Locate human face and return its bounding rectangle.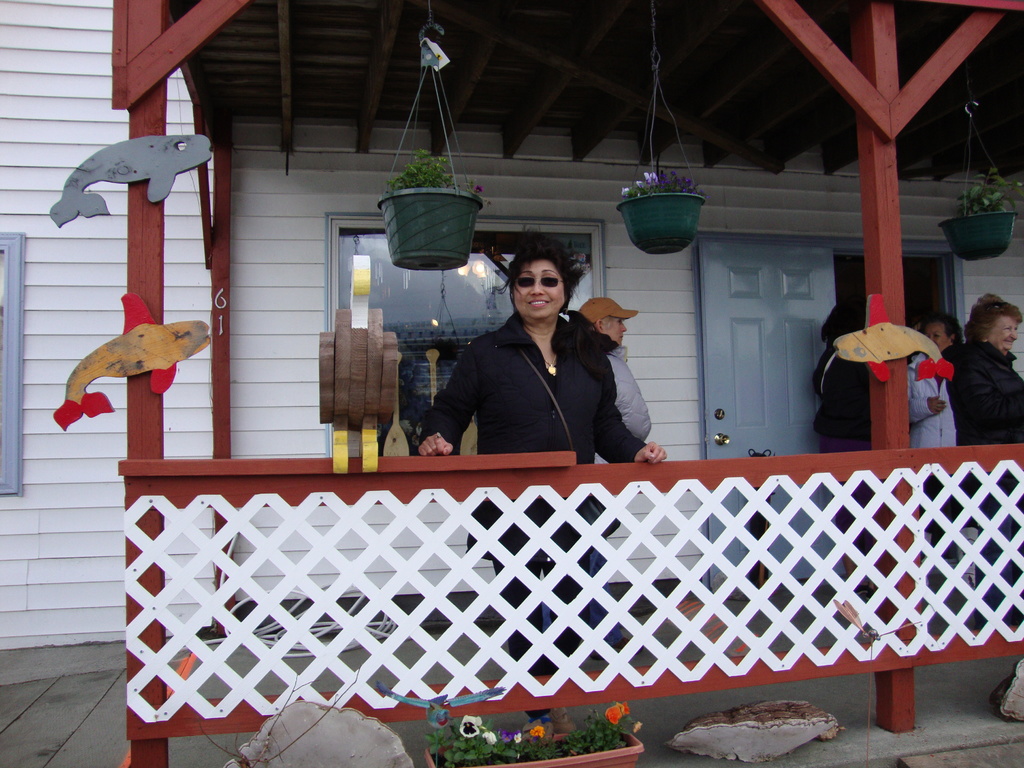
x1=927, y1=323, x2=953, y2=351.
